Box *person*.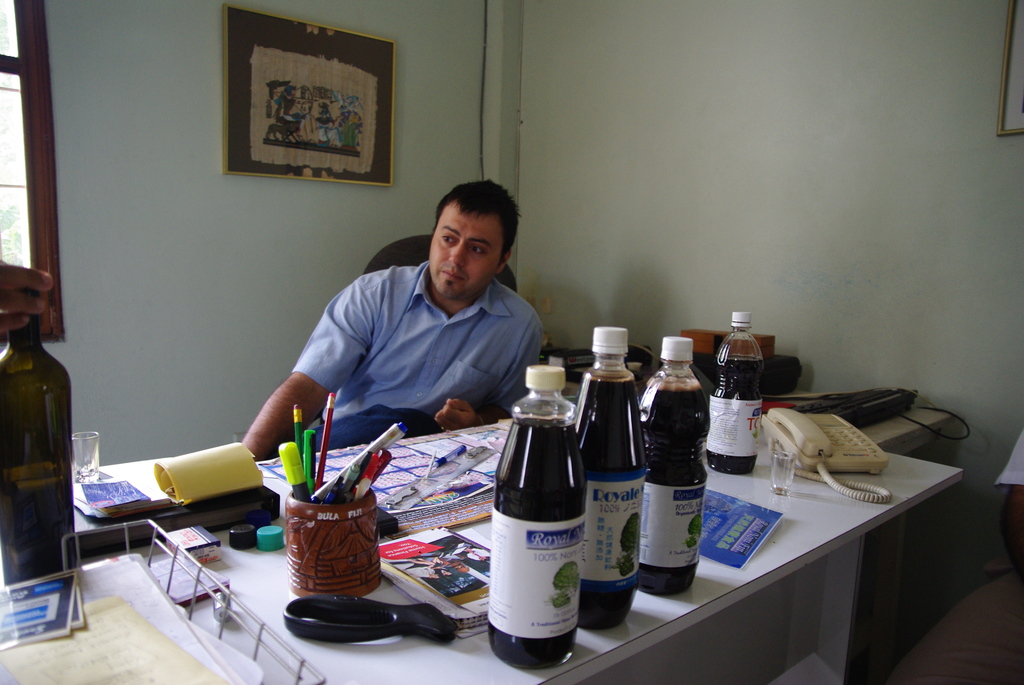
(x1=273, y1=180, x2=572, y2=484).
